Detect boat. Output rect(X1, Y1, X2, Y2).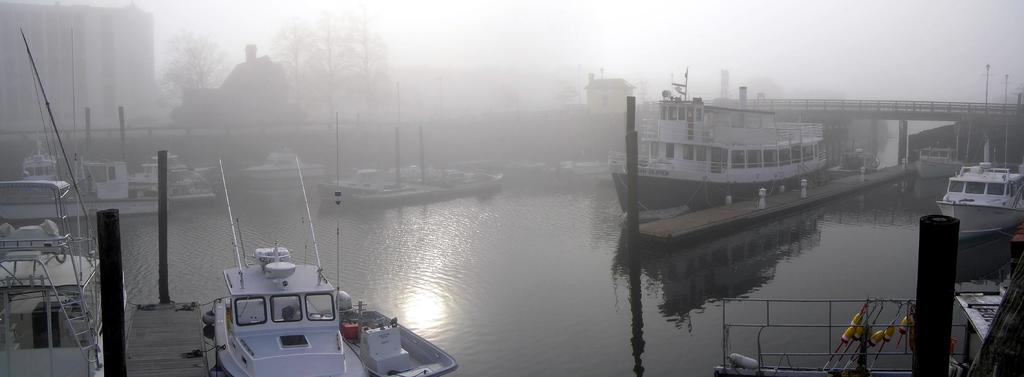
rect(177, 195, 413, 370).
